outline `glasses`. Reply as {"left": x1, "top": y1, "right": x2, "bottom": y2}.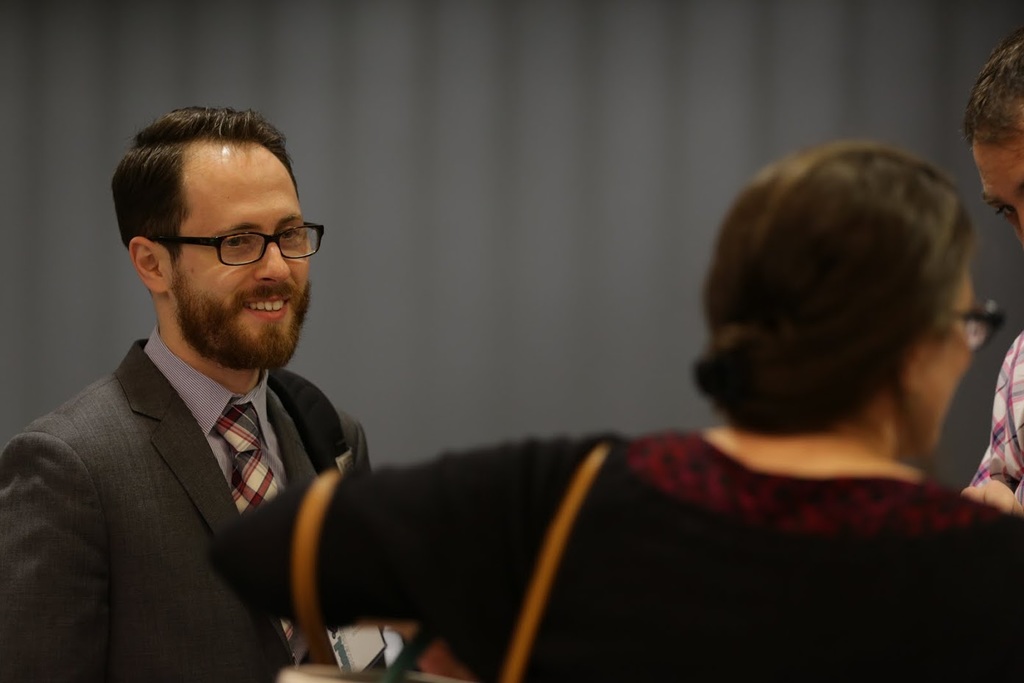
{"left": 929, "top": 294, "right": 1006, "bottom": 353}.
